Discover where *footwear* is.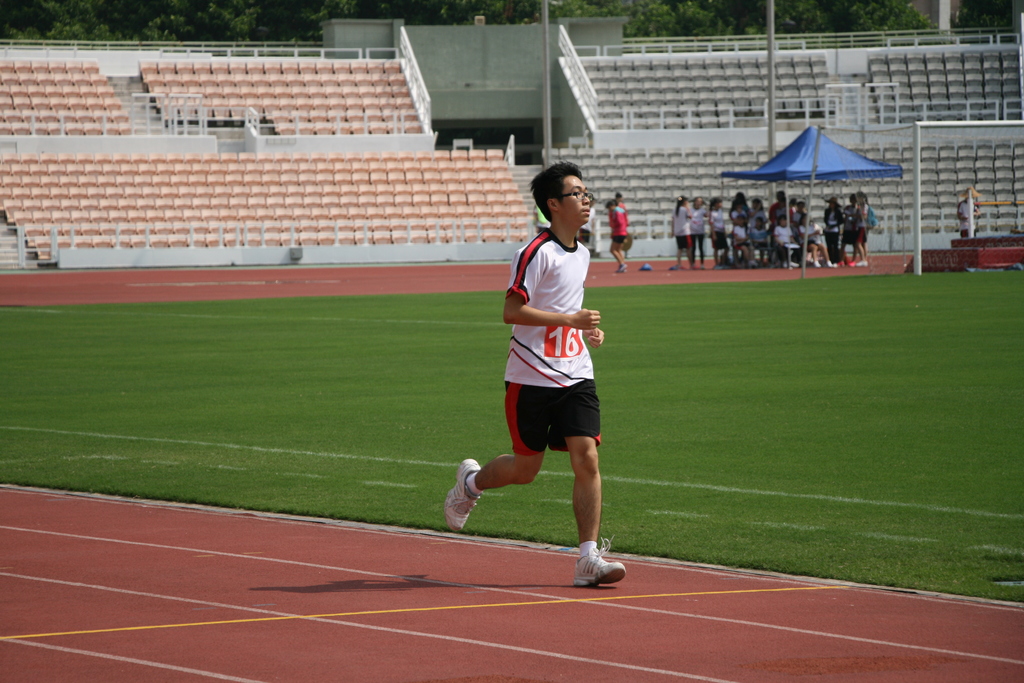
Discovered at 701,266,705,271.
